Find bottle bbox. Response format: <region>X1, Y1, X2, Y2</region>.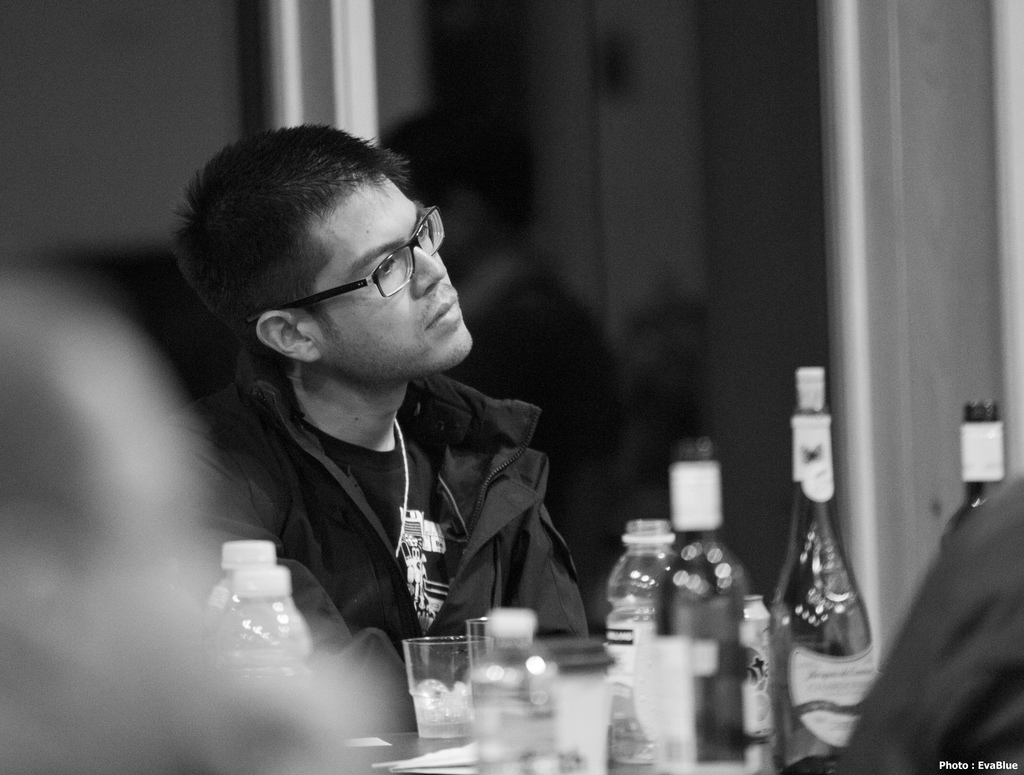
<region>941, 395, 1008, 540</region>.
